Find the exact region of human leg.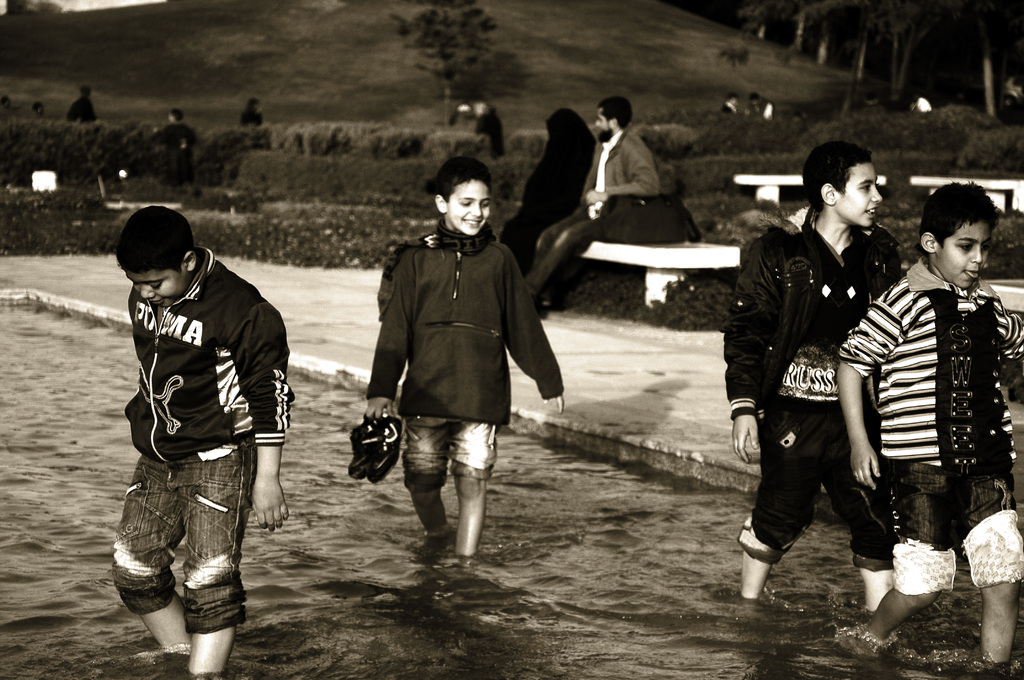
Exact region: box=[961, 453, 1012, 672].
